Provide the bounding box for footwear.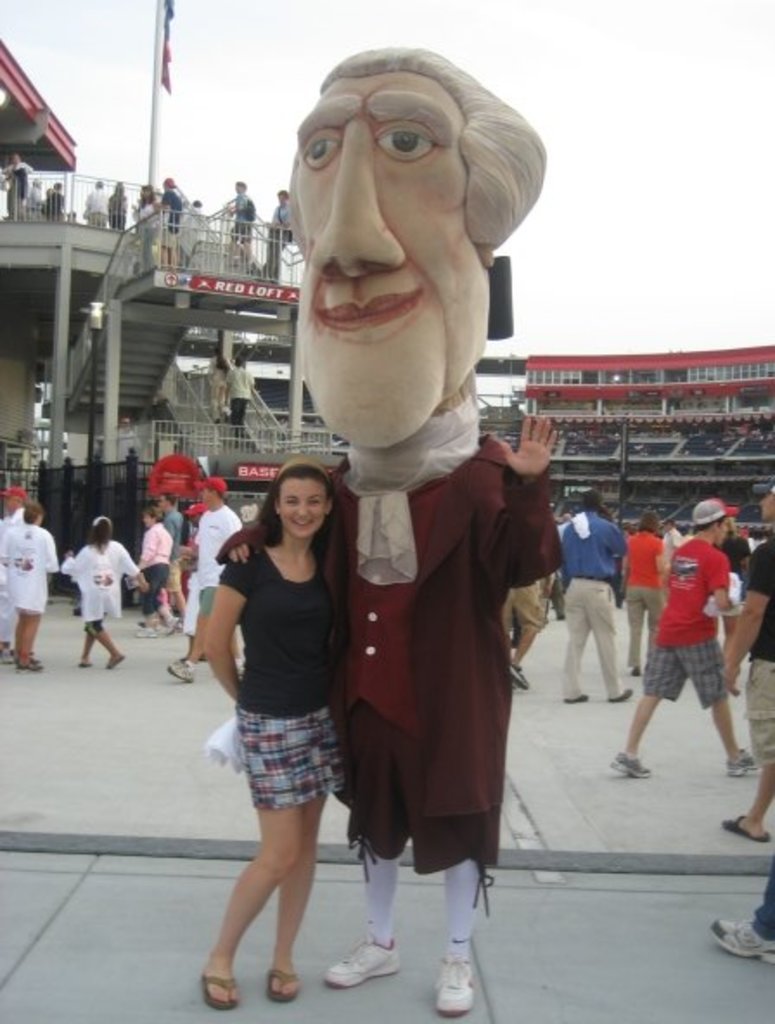
(x1=730, y1=733, x2=759, y2=780).
